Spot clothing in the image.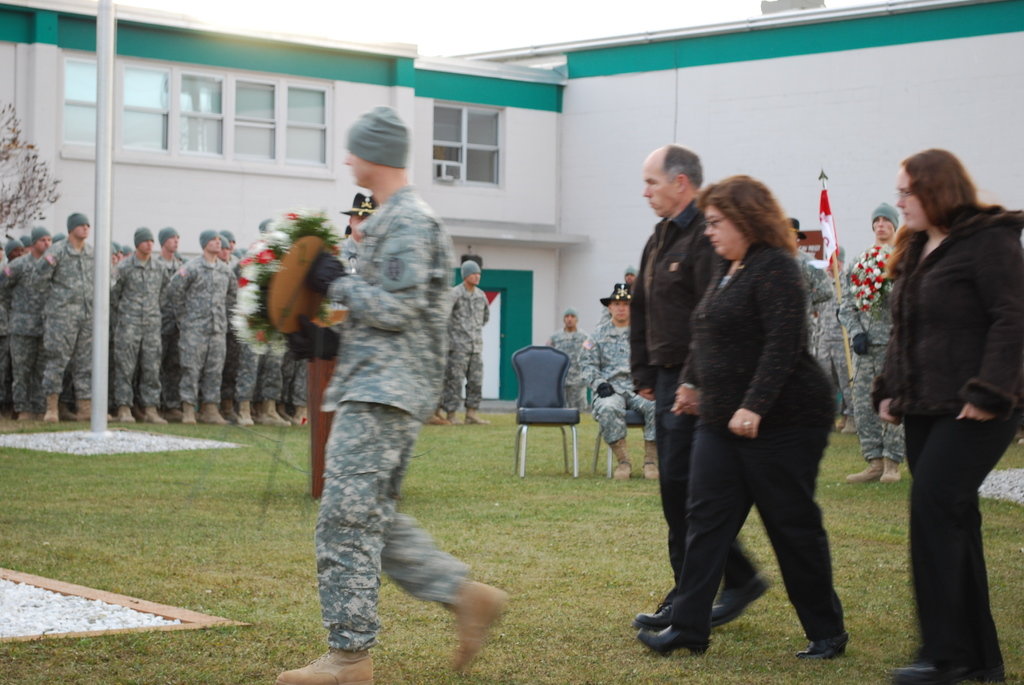
clothing found at select_region(672, 237, 853, 636).
